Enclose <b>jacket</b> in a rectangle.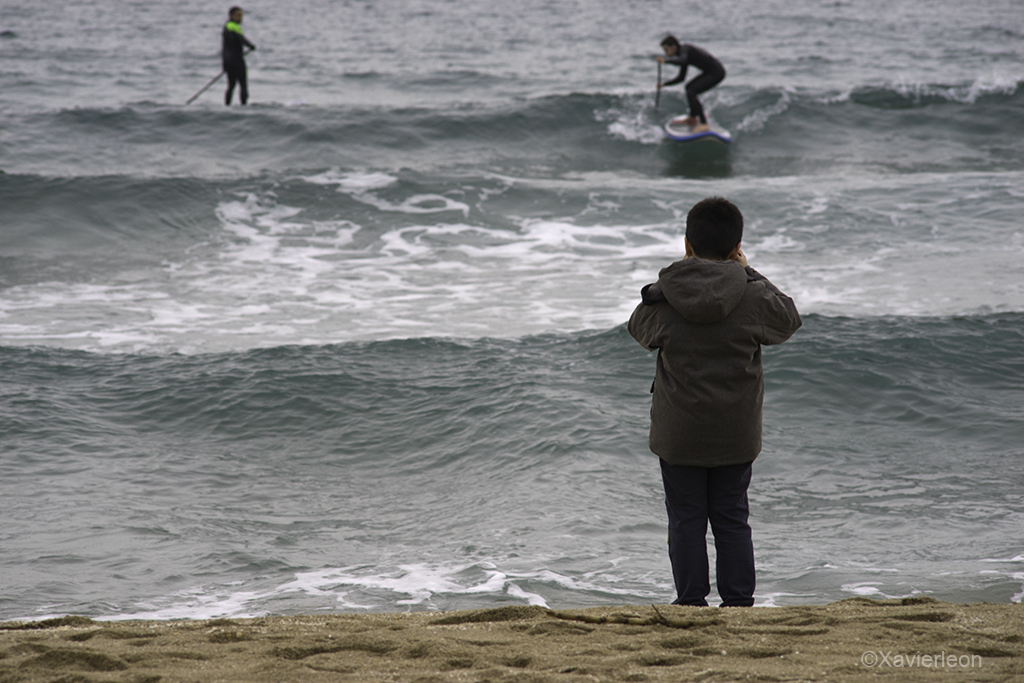
detection(630, 225, 802, 467).
